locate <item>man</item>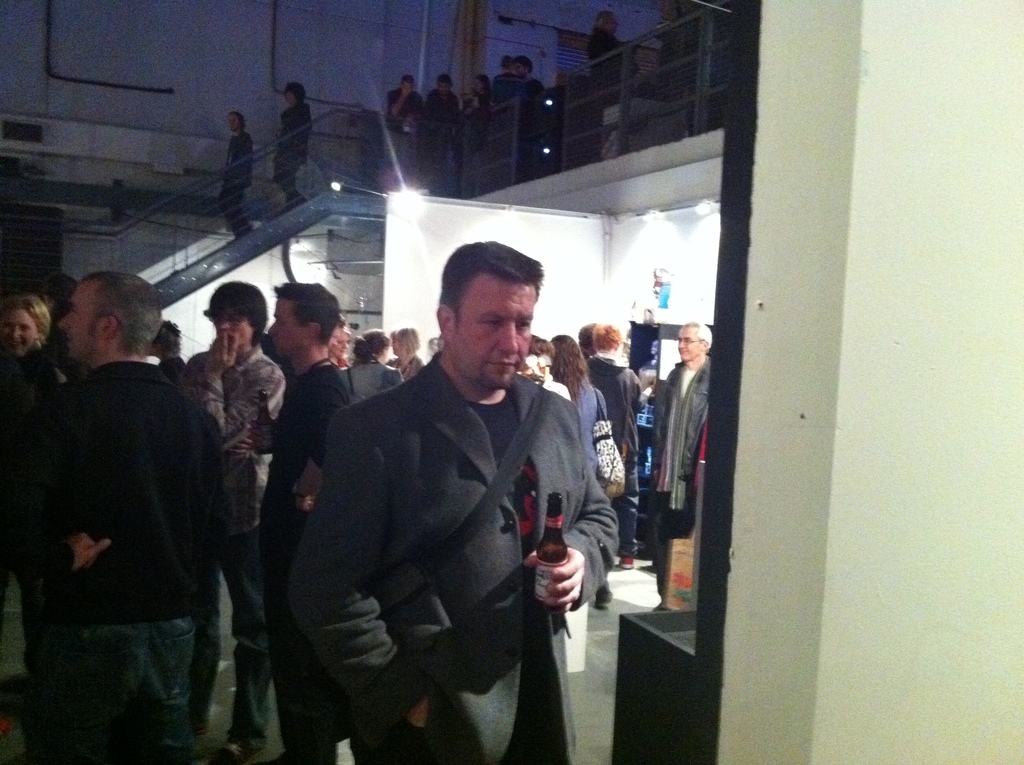
BBox(294, 242, 630, 764)
